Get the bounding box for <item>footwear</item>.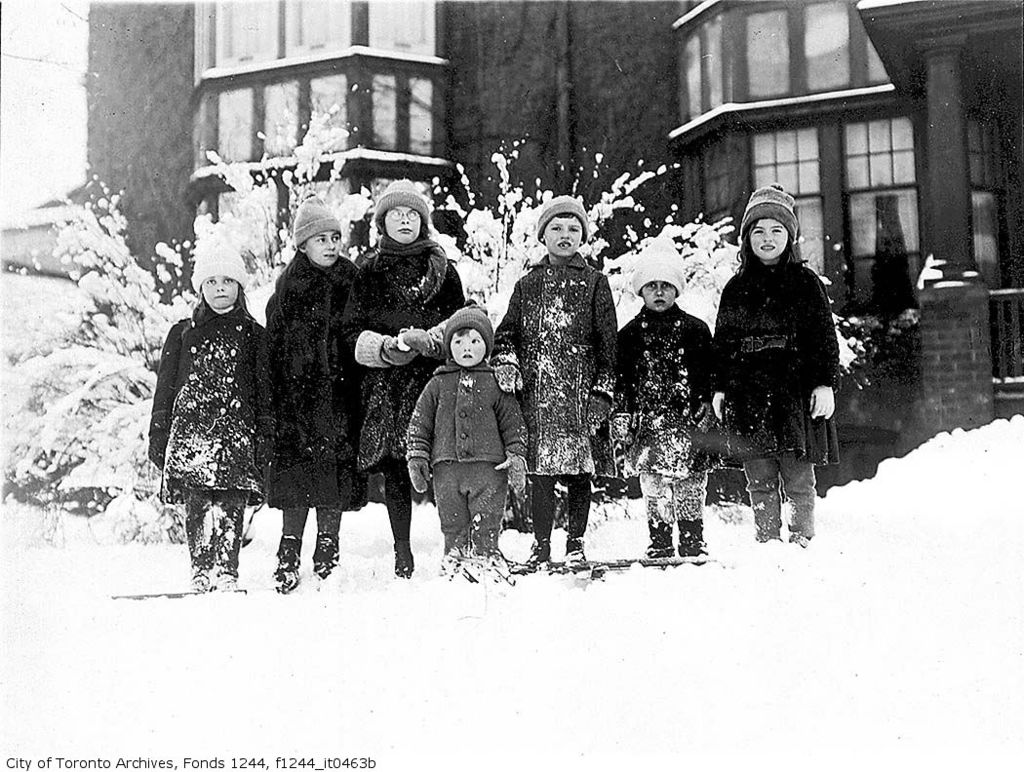
397/546/414/577.
